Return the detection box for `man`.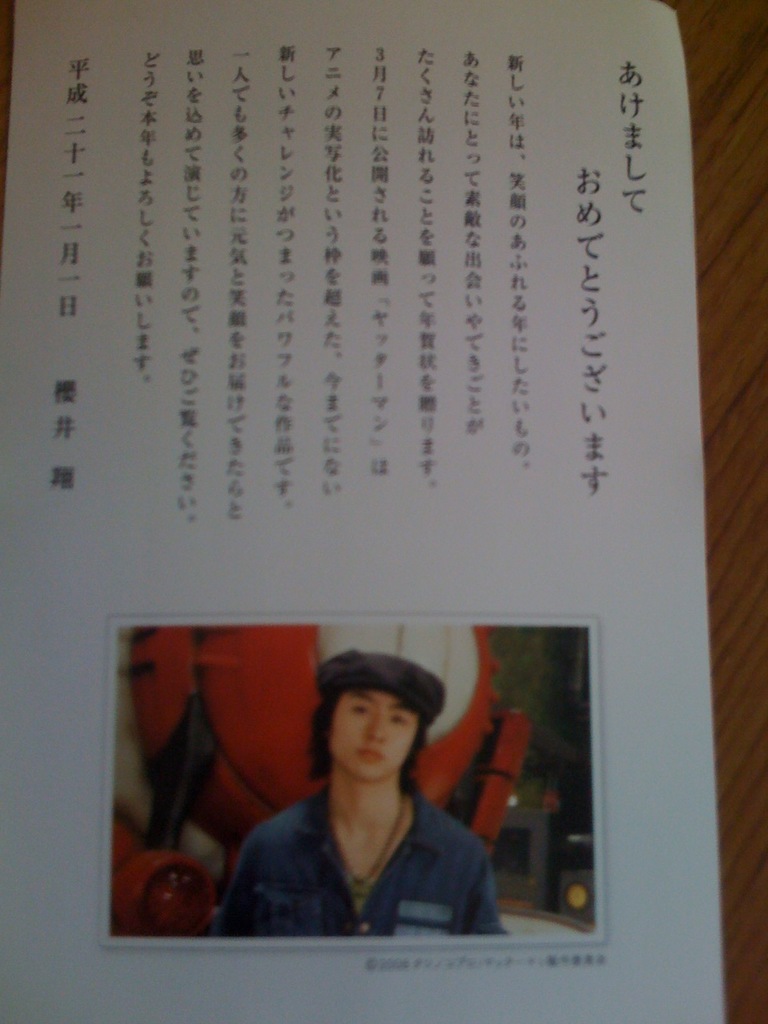
BBox(224, 628, 508, 952).
